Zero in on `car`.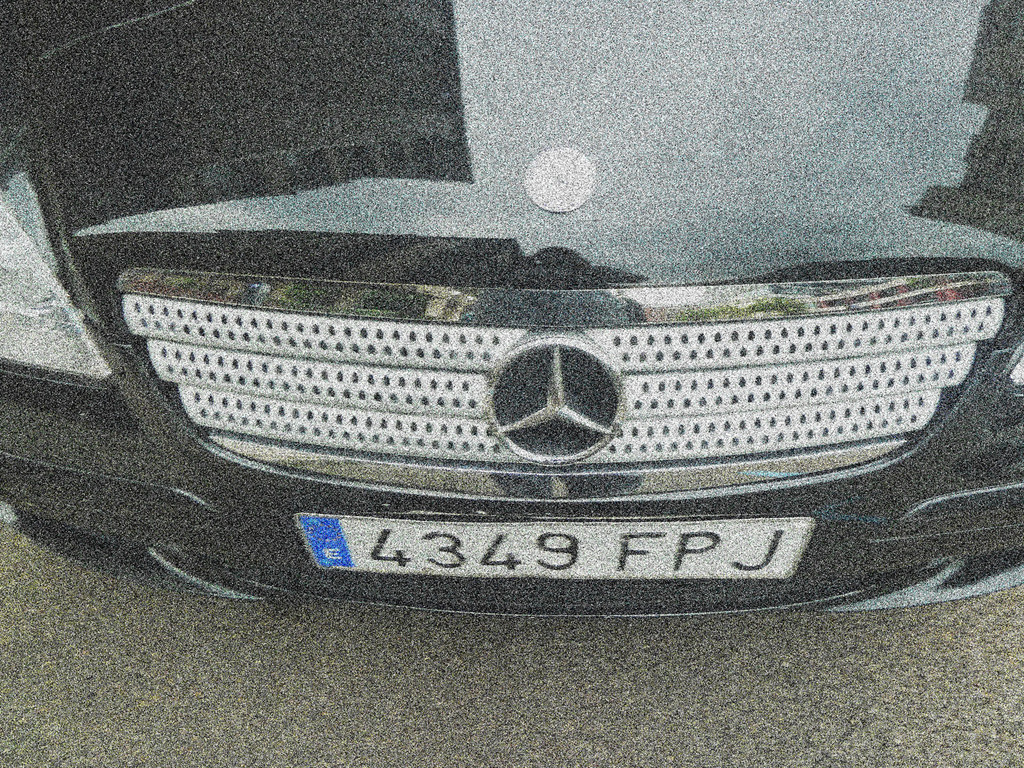
Zeroed in: 0/0/1023/618.
